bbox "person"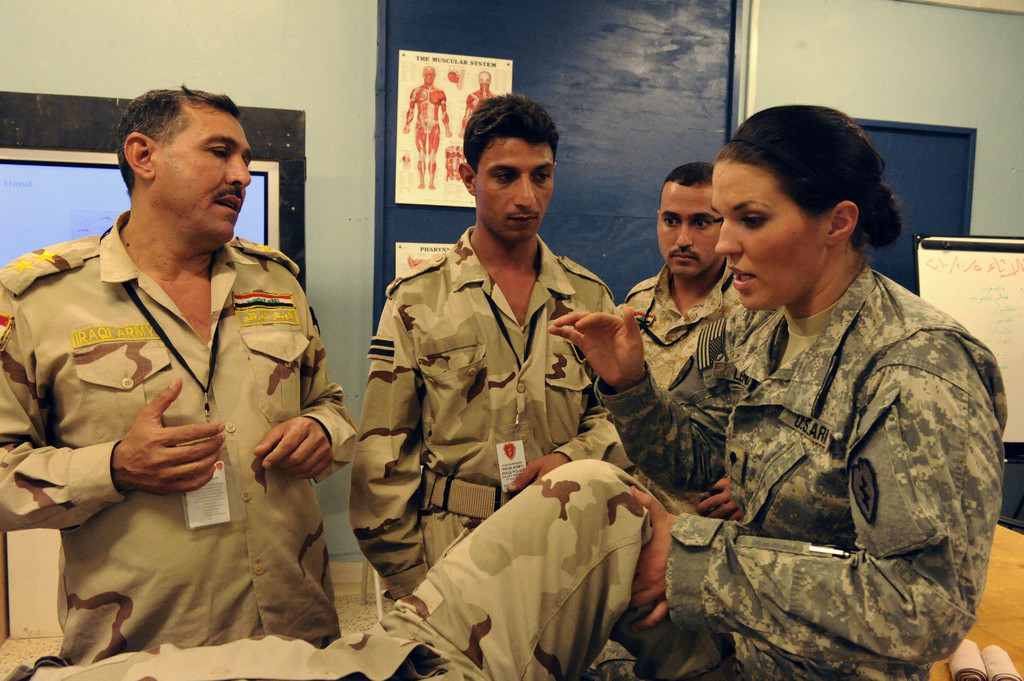
region(618, 162, 745, 524)
